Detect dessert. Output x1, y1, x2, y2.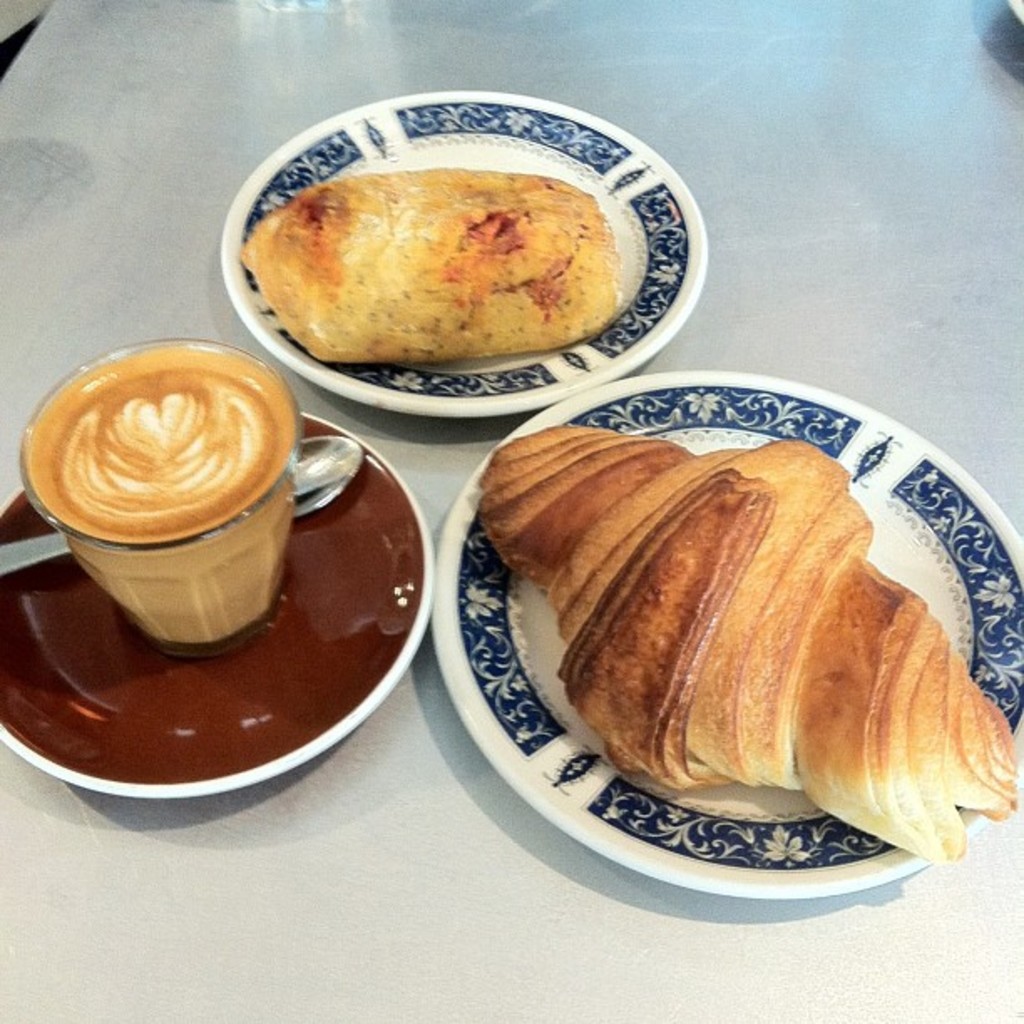
479, 417, 986, 887.
